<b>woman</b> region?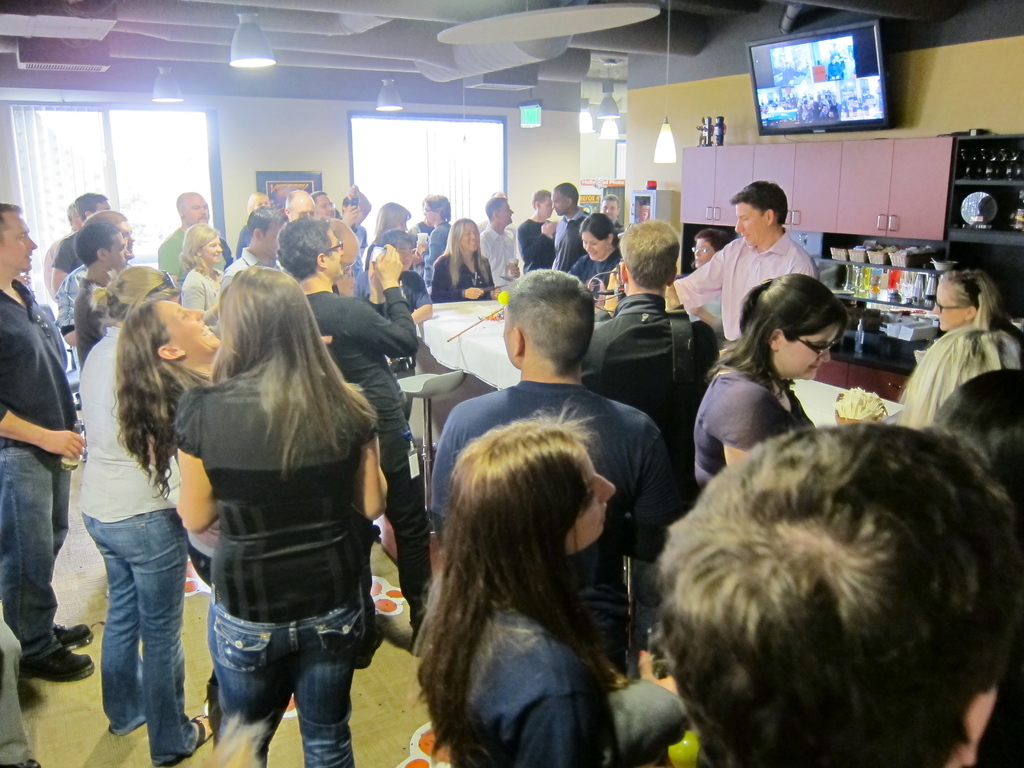
{"x1": 234, "y1": 192, "x2": 277, "y2": 258}
